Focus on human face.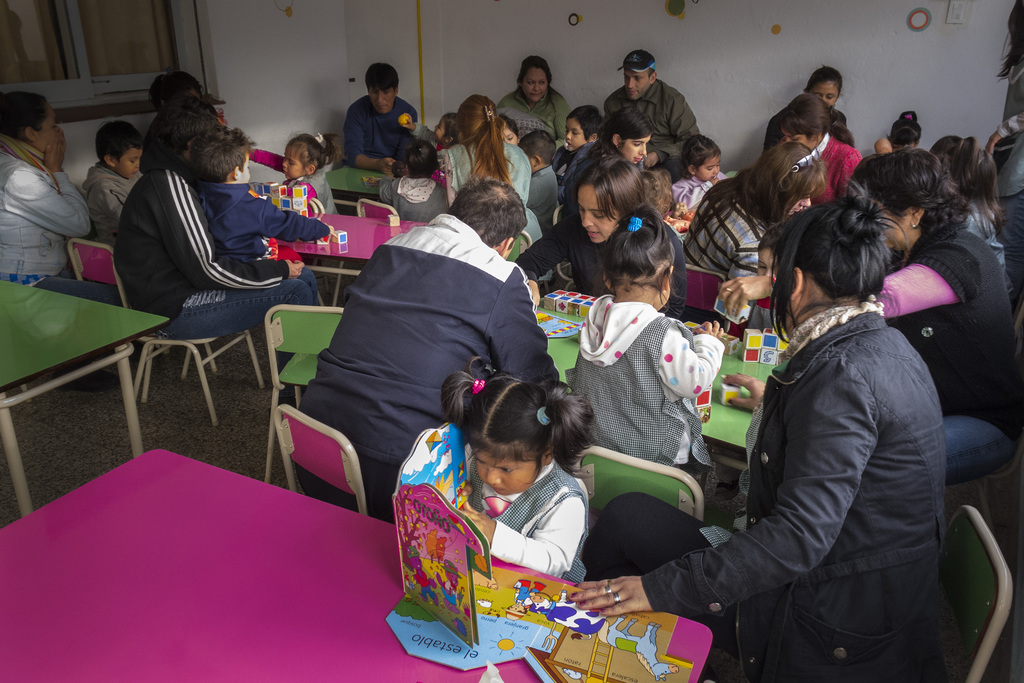
Focused at {"left": 579, "top": 183, "right": 620, "bottom": 245}.
